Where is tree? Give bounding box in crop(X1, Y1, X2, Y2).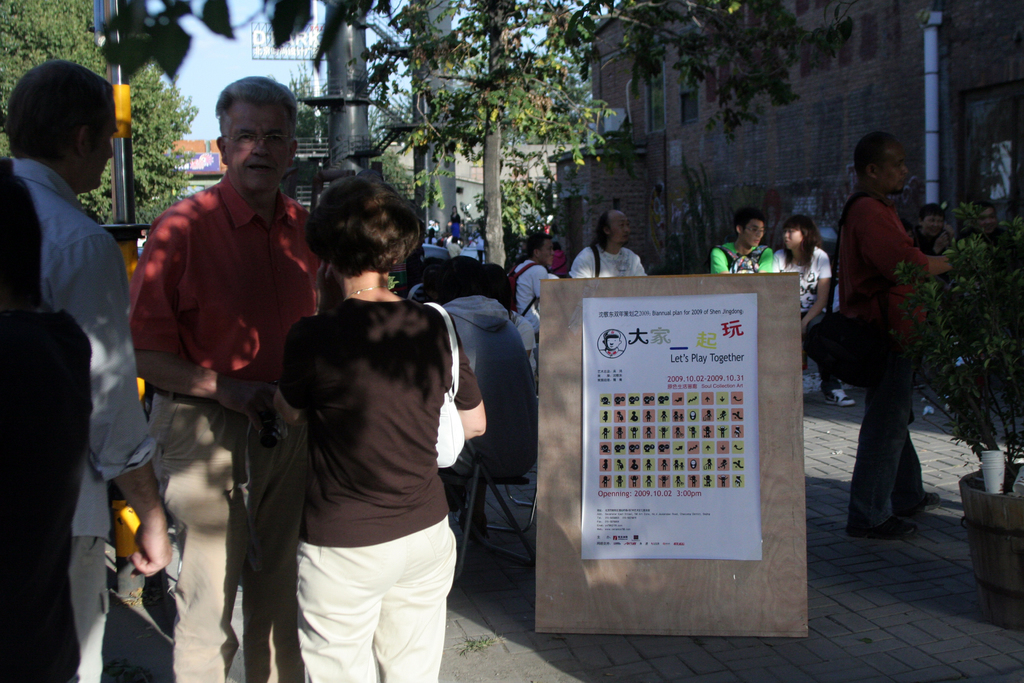
crop(475, 147, 560, 240).
